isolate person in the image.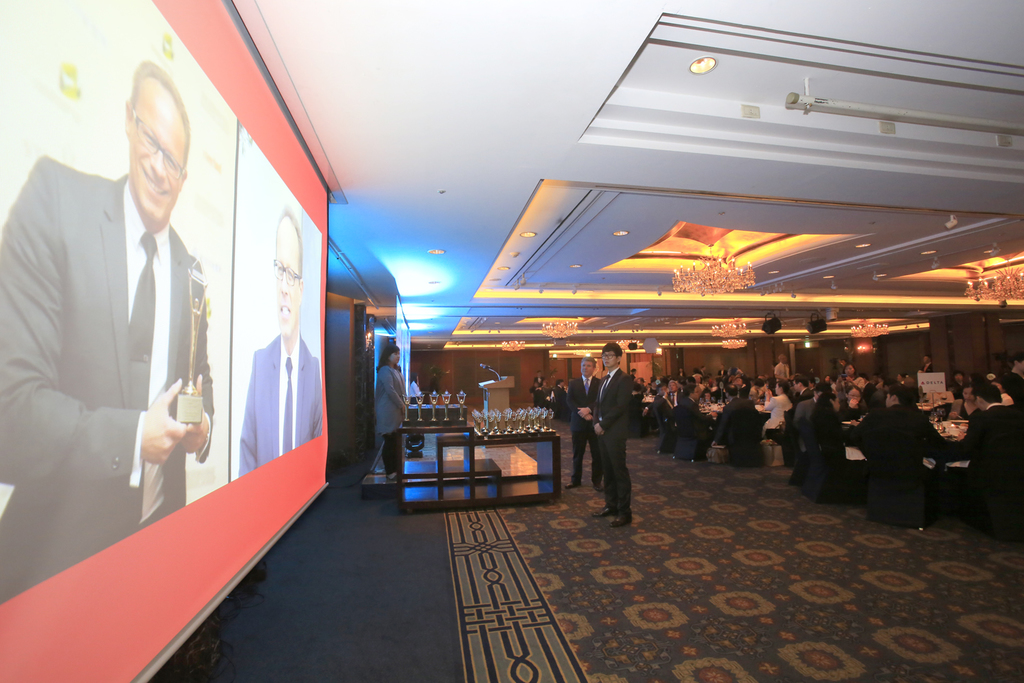
Isolated region: 551:376:567:419.
